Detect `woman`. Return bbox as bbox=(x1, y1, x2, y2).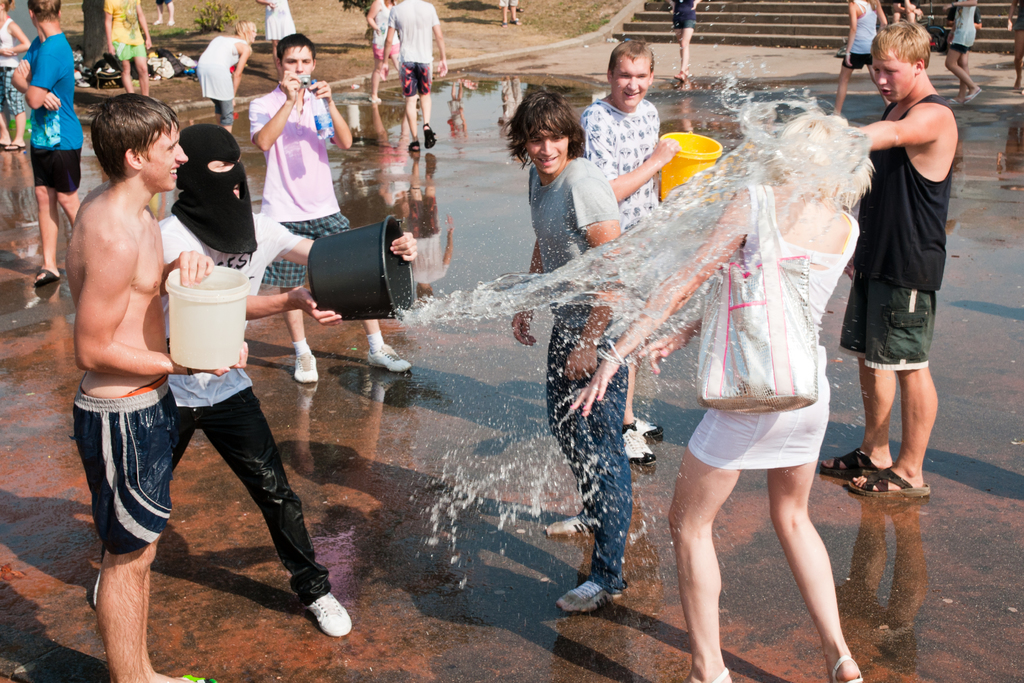
bbox=(570, 114, 876, 682).
